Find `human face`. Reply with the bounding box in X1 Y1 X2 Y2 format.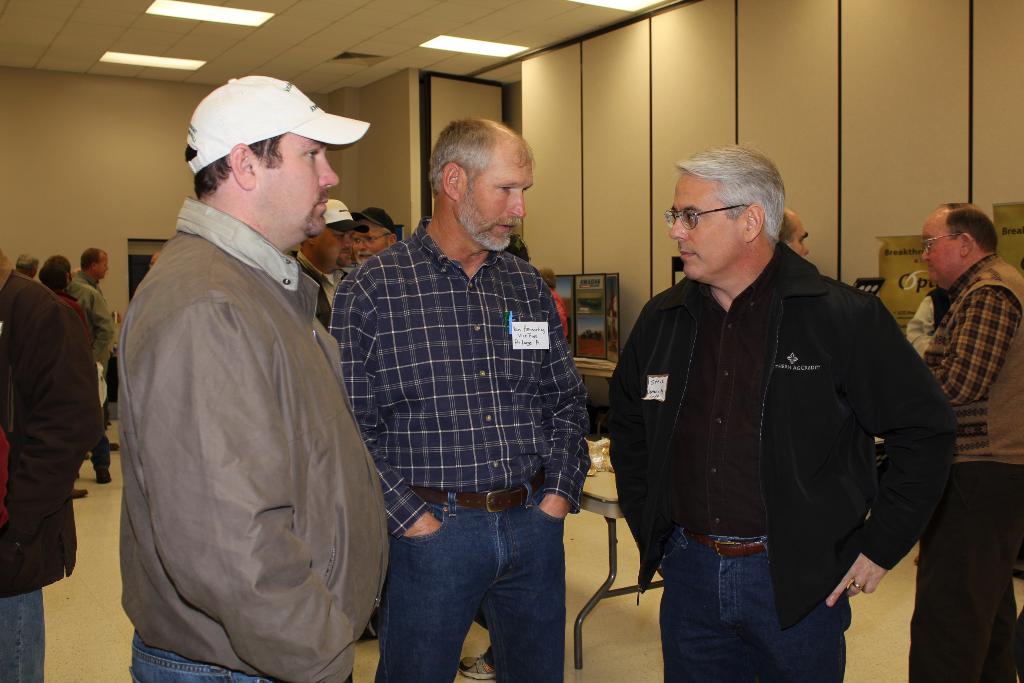
787 213 808 257.
